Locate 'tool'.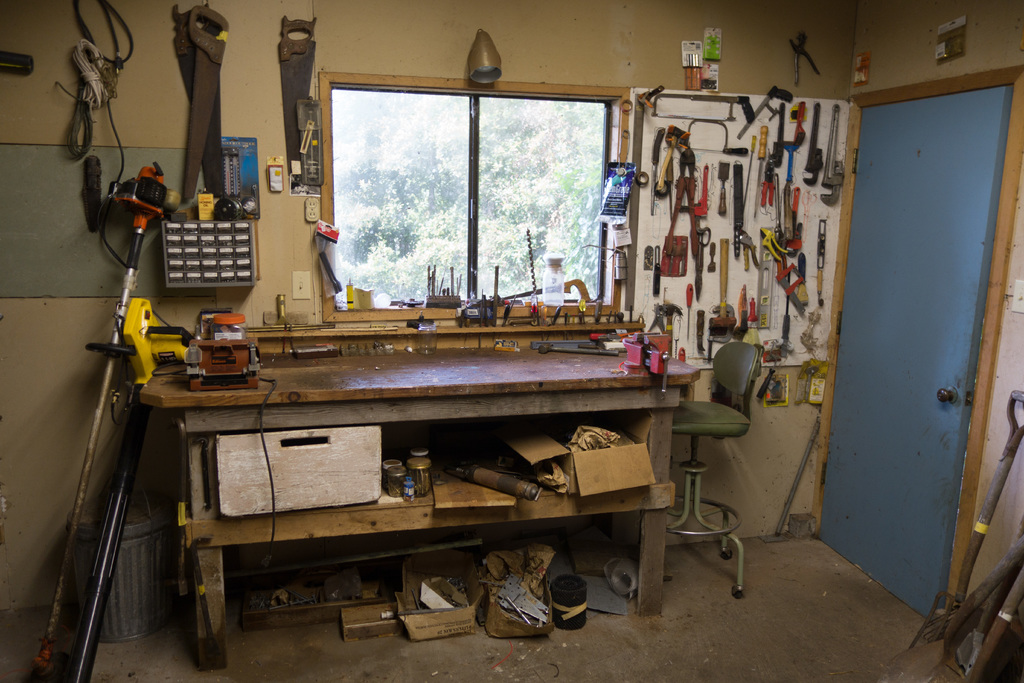
Bounding box: l=548, t=305, r=561, b=324.
